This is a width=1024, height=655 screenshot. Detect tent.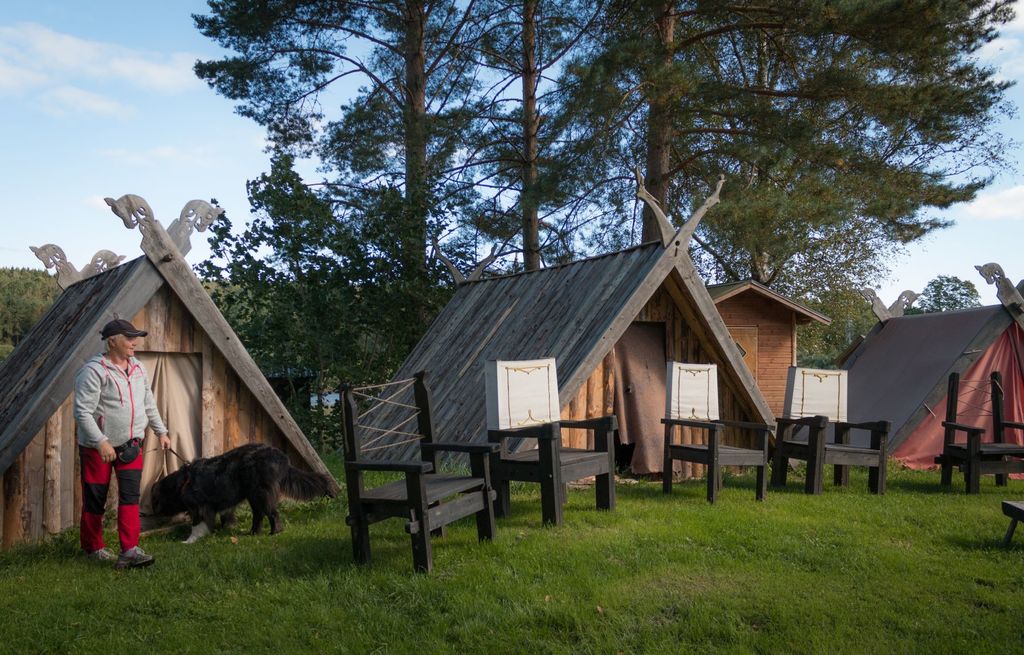
bbox=[823, 258, 1023, 476].
